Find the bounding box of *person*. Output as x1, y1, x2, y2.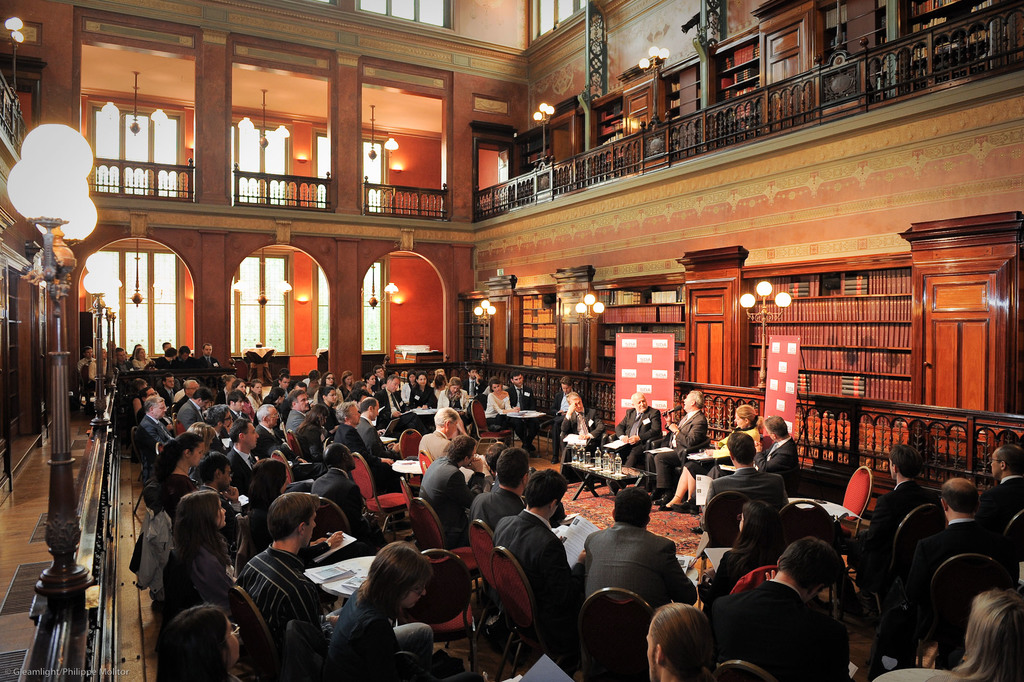
902, 477, 1020, 635.
